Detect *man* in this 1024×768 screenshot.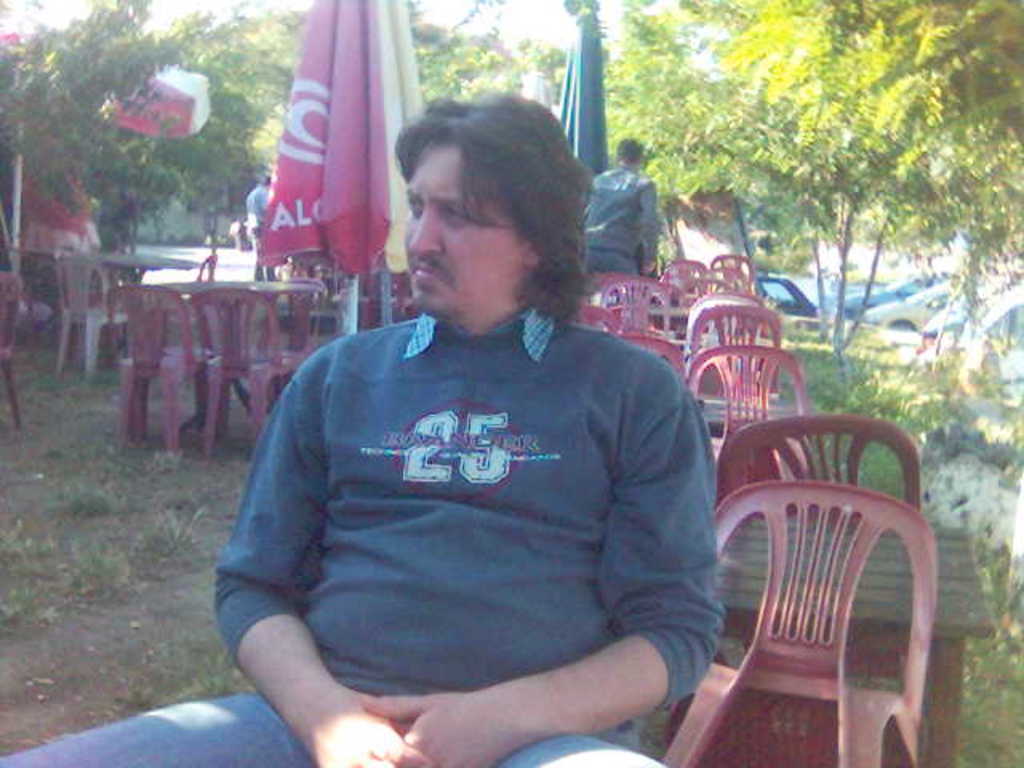
Detection: <bbox>245, 173, 275, 285</bbox>.
